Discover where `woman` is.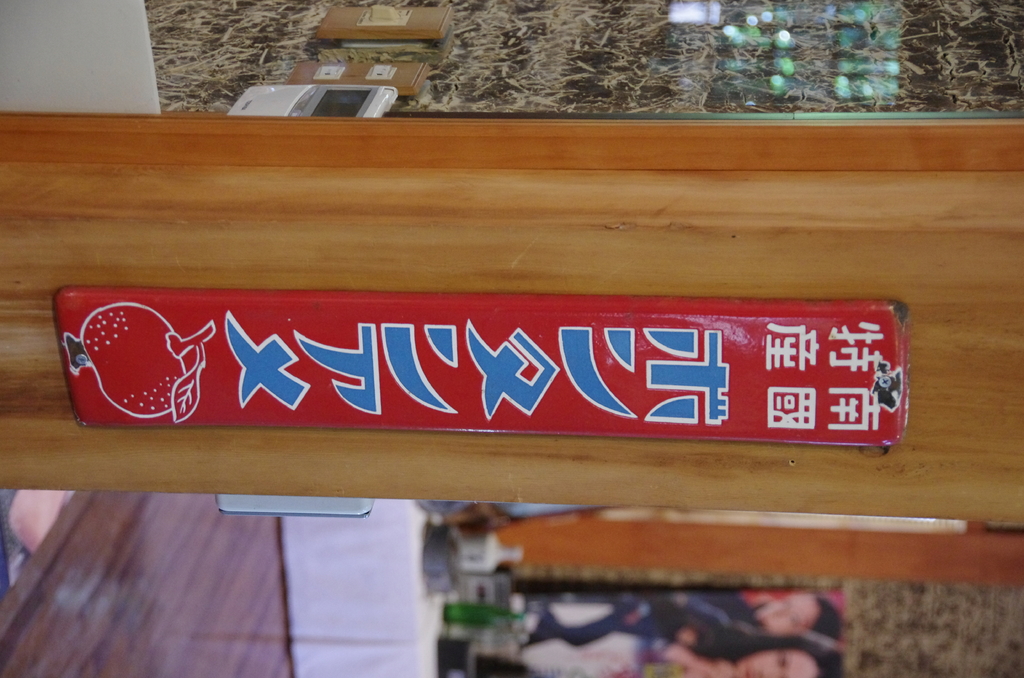
Discovered at [left=637, top=638, right=842, bottom=677].
